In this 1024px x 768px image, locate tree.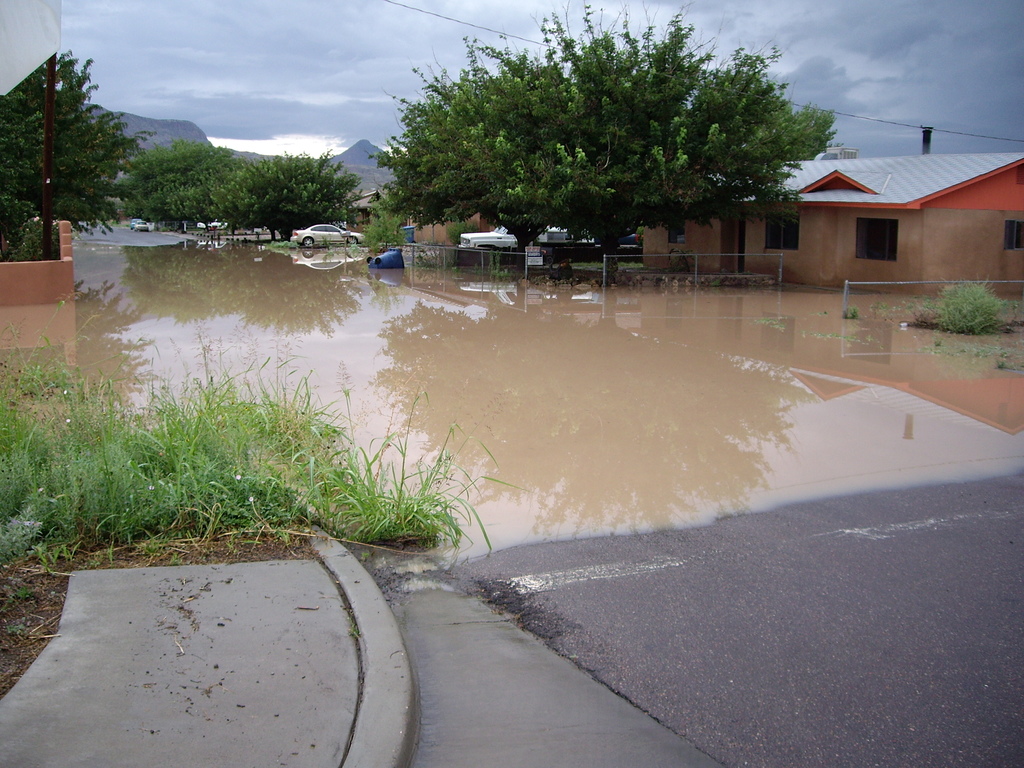
Bounding box: region(166, 147, 282, 241).
